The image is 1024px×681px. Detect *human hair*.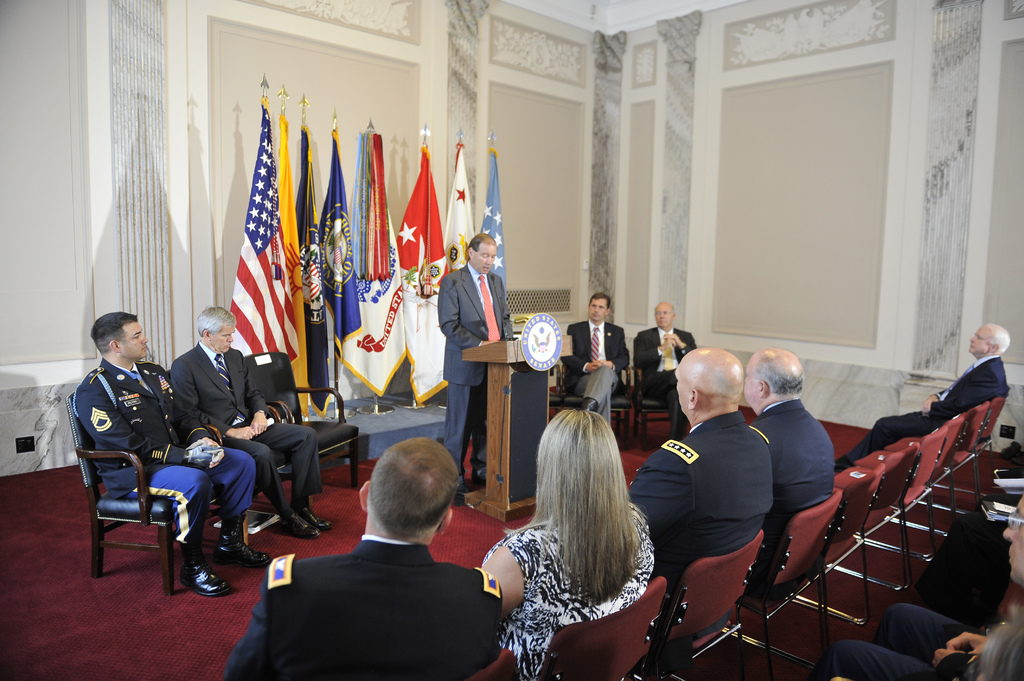
Detection: locate(515, 413, 655, 625).
